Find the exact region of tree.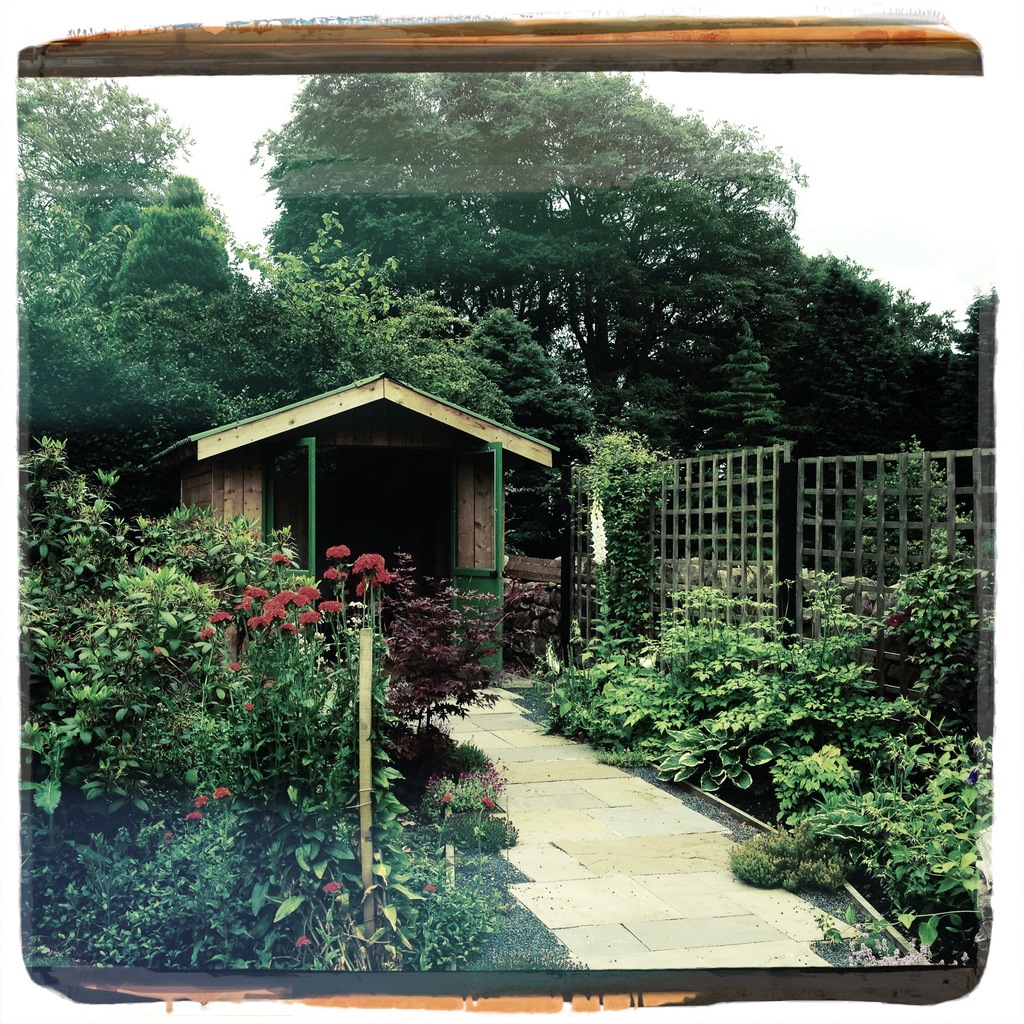
Exact region: x1=16, y1=76, x2=256, y2=483.
